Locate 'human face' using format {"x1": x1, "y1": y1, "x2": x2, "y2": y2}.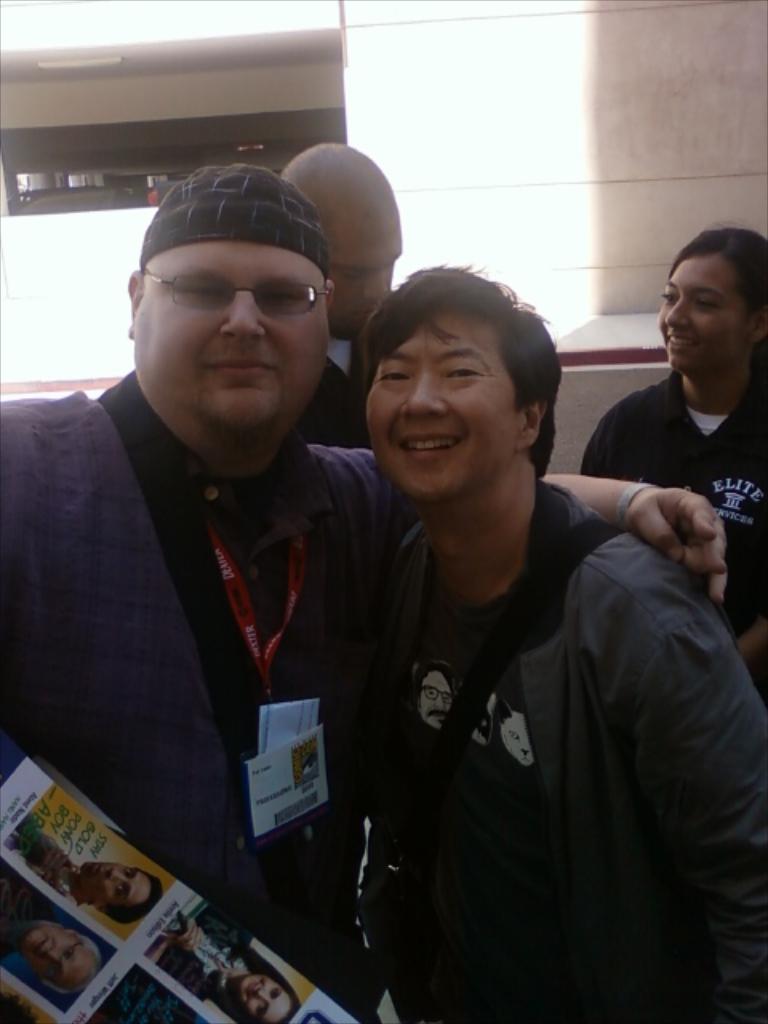
{"x1": 322, "y1": 227, "x2": 402, "y2": 338}.
